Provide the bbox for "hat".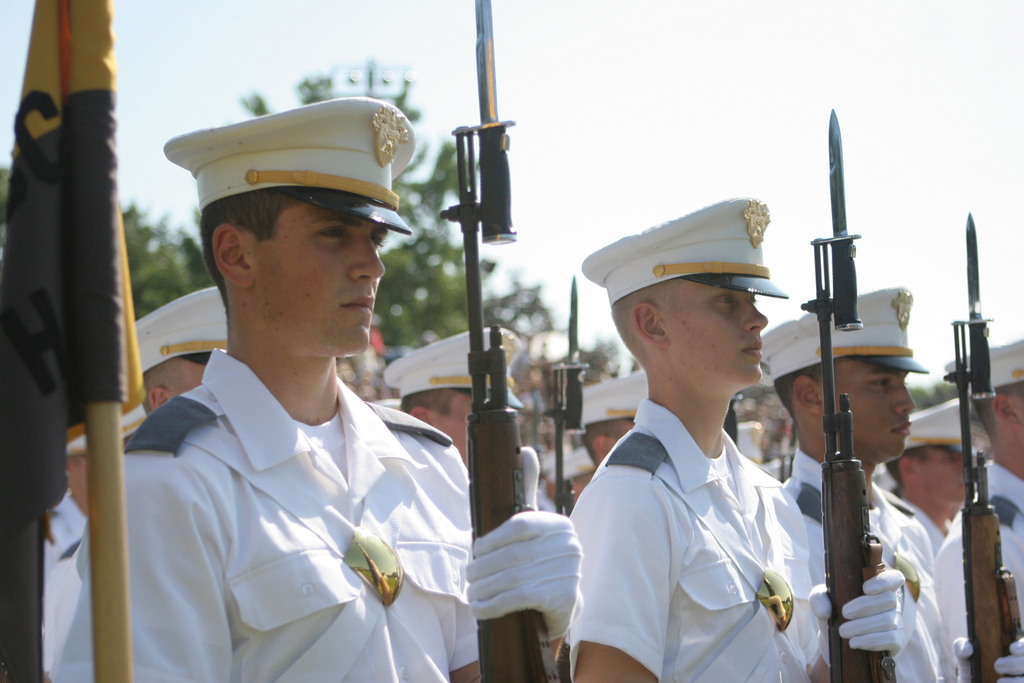
left=762, top=283, right=928, bottom=384.
